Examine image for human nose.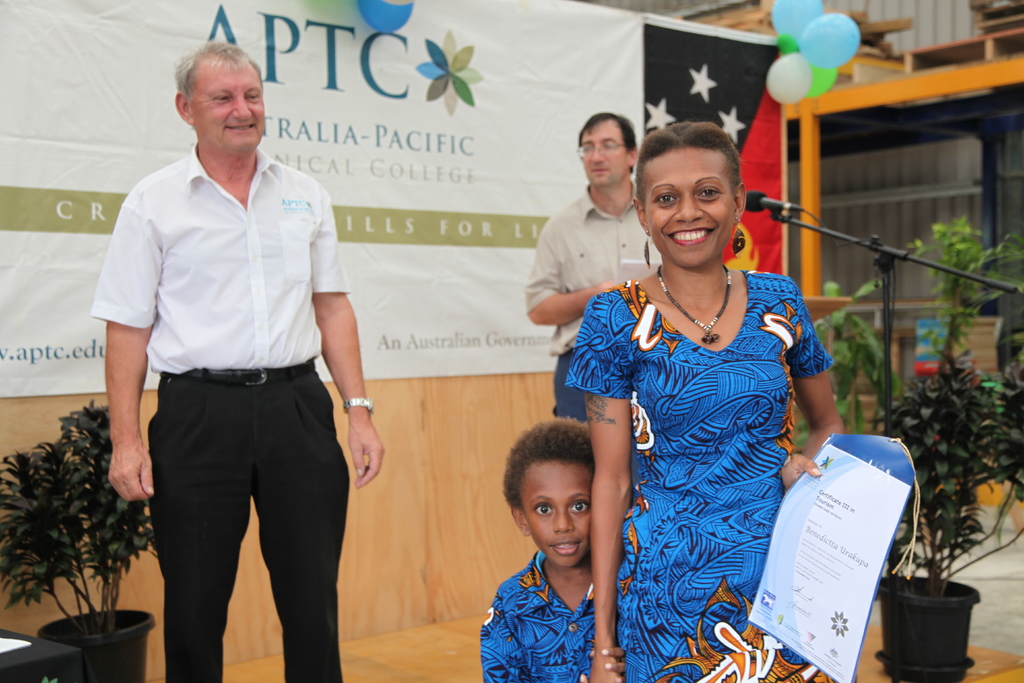
Examination result: BBox(553, 509, 574, 533).
